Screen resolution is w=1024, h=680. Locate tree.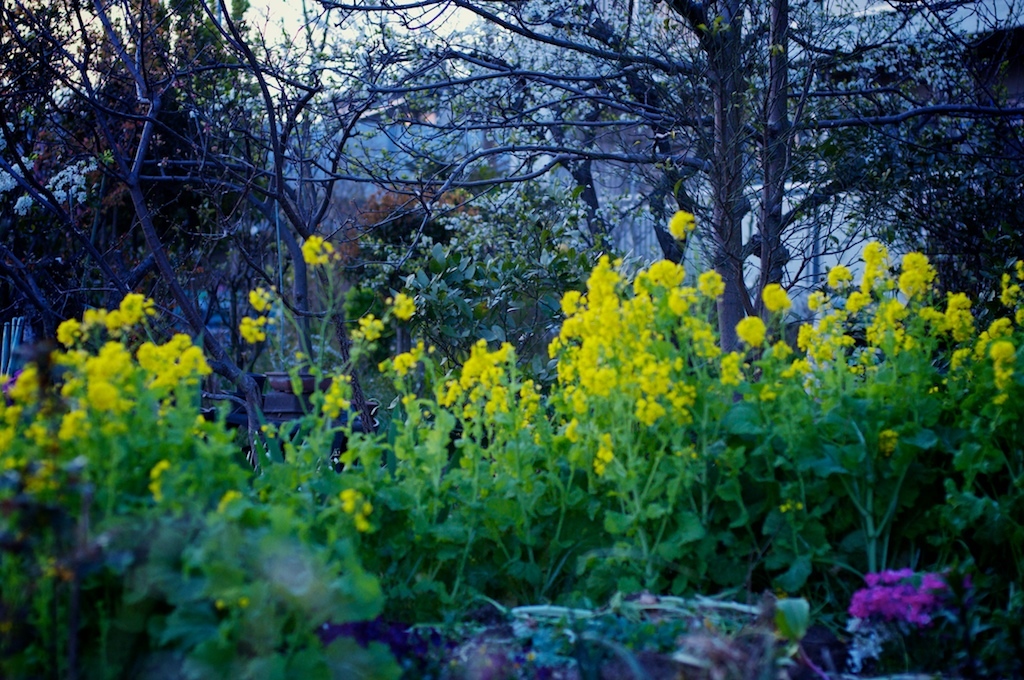
box(0, 0, 258, 679).
